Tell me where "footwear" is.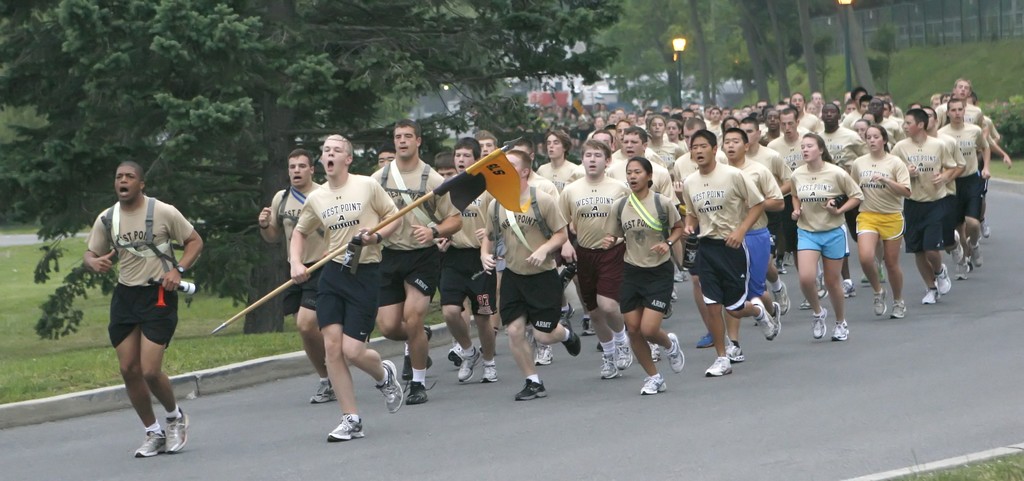
"footwear" is at x1=513 y1=375 x2=550 y2=400.
